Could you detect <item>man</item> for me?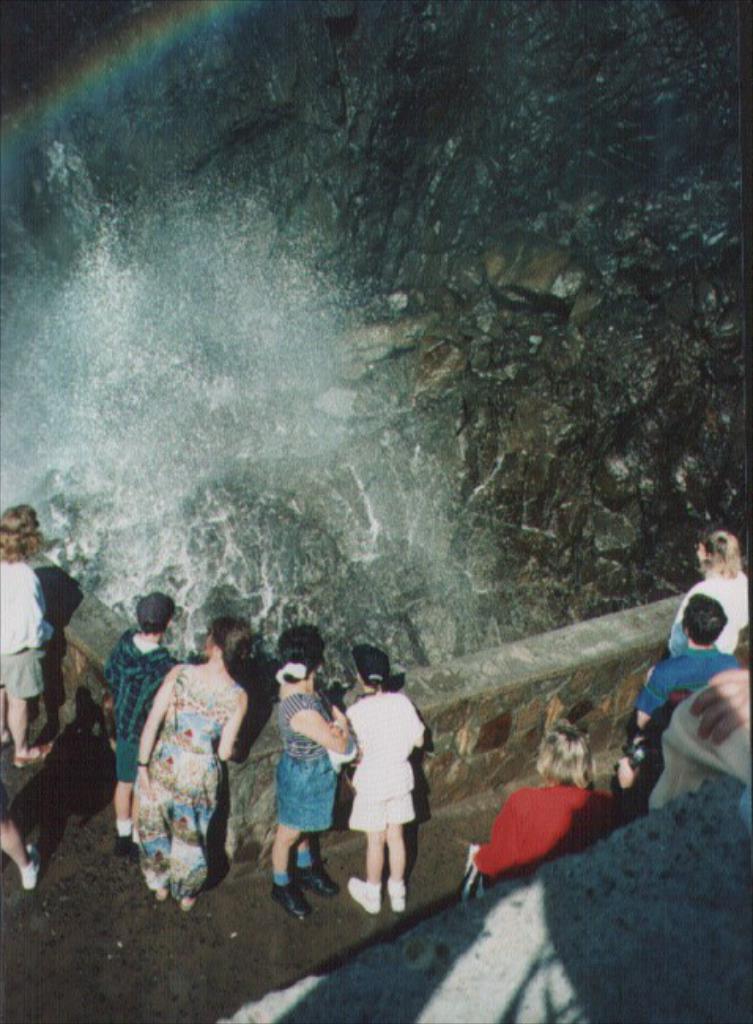
Detection result: detection(608, 592, 734, 799).
